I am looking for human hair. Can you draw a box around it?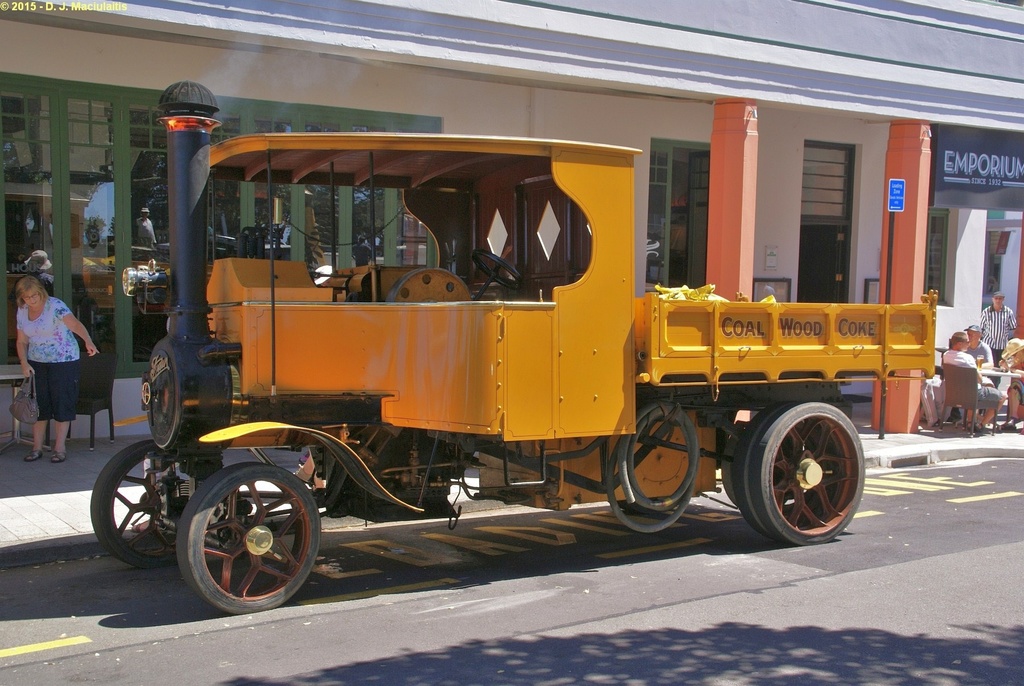
Sure, the bounding box is BBox(970, 322, 981, 335).
